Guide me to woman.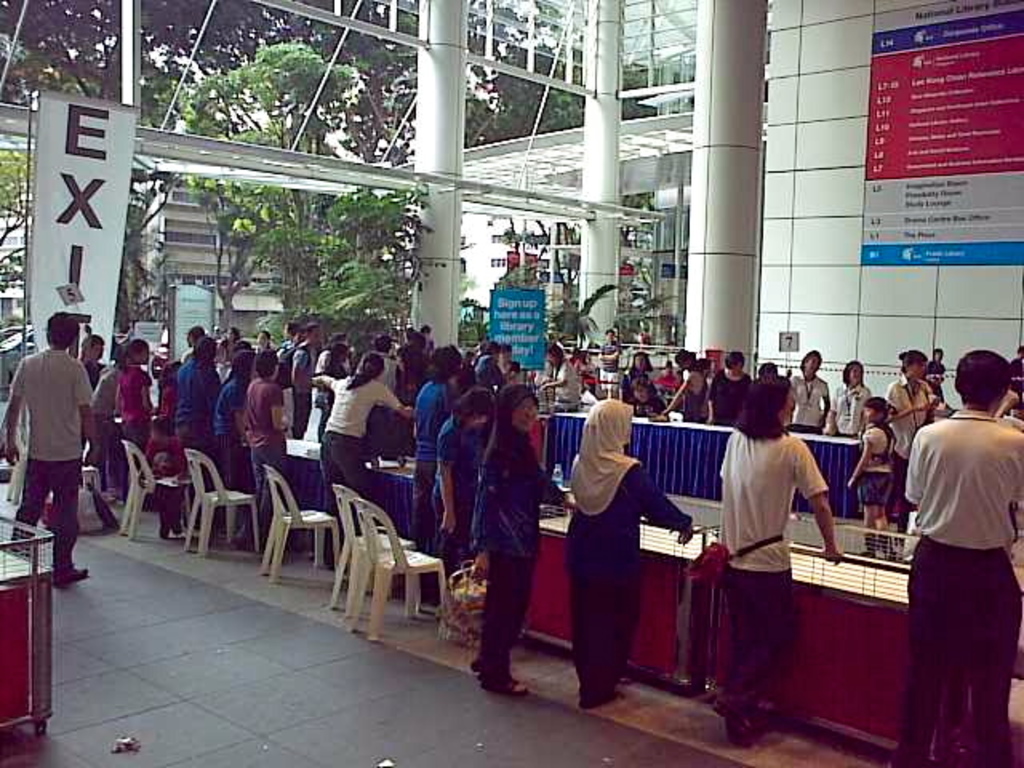
Guidance: BBox(829, 360, 874, 437).
